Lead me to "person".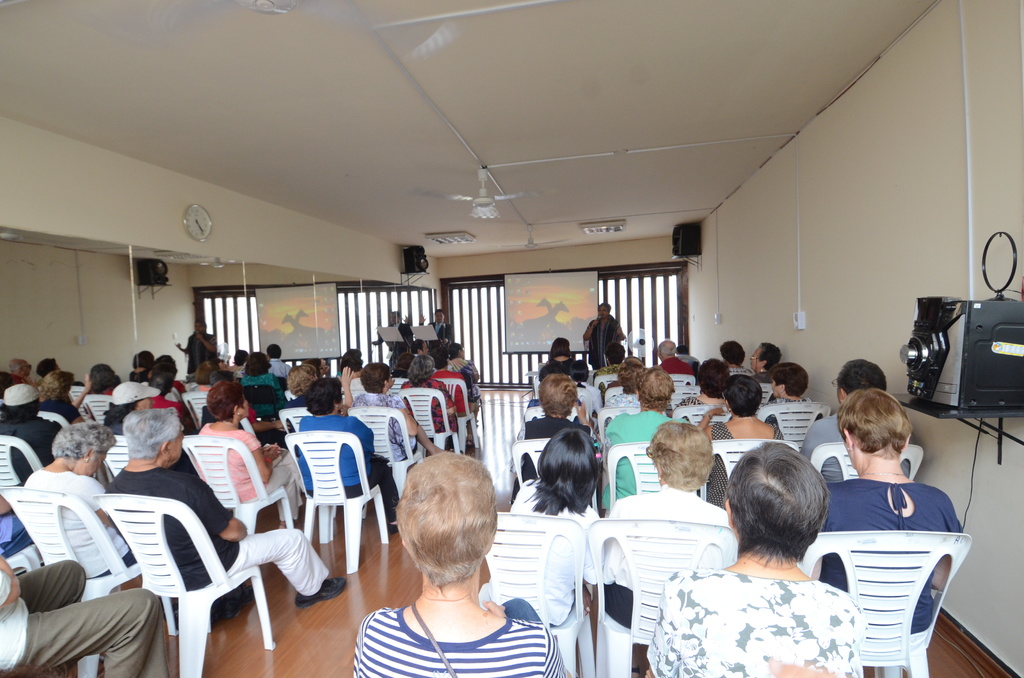
Lead to <box>584,302,624,366</box>.
